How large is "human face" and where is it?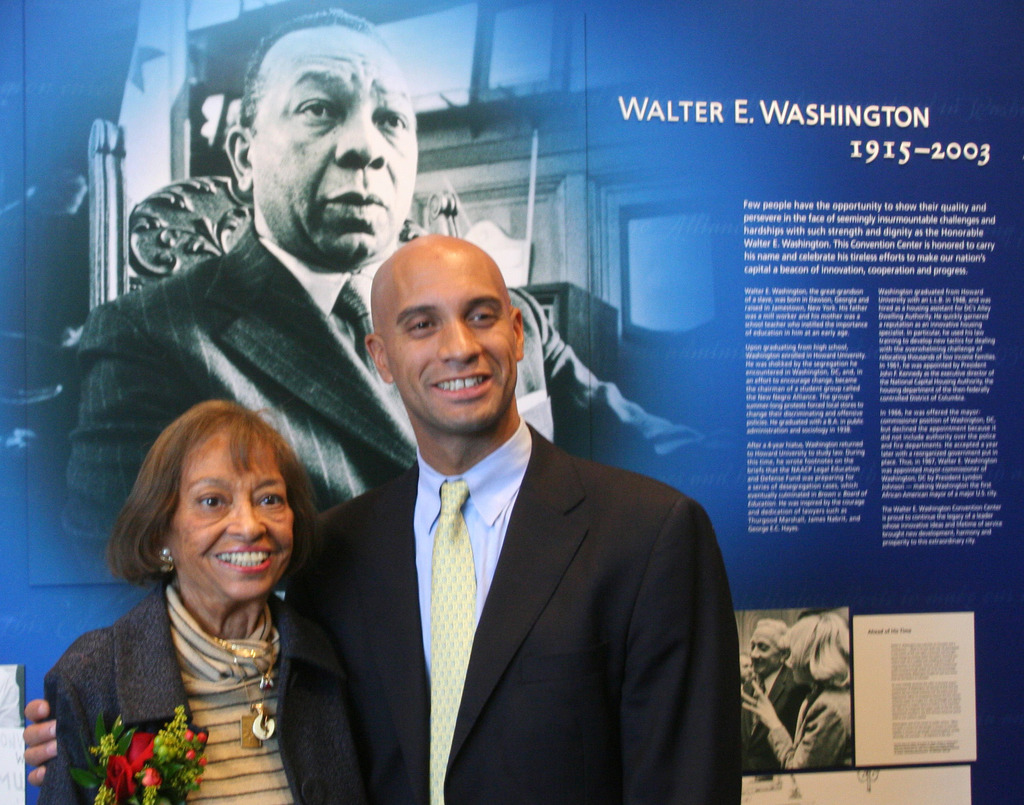
Bounding box: 748,630,780,674.
